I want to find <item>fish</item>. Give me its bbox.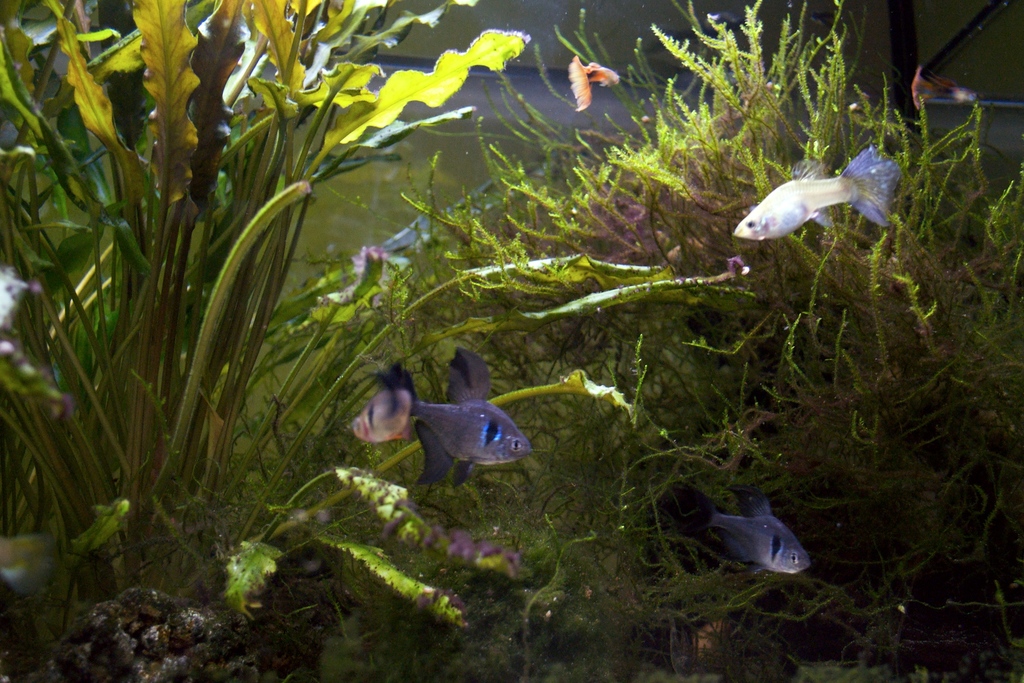
(689, 498, 822, 574).
